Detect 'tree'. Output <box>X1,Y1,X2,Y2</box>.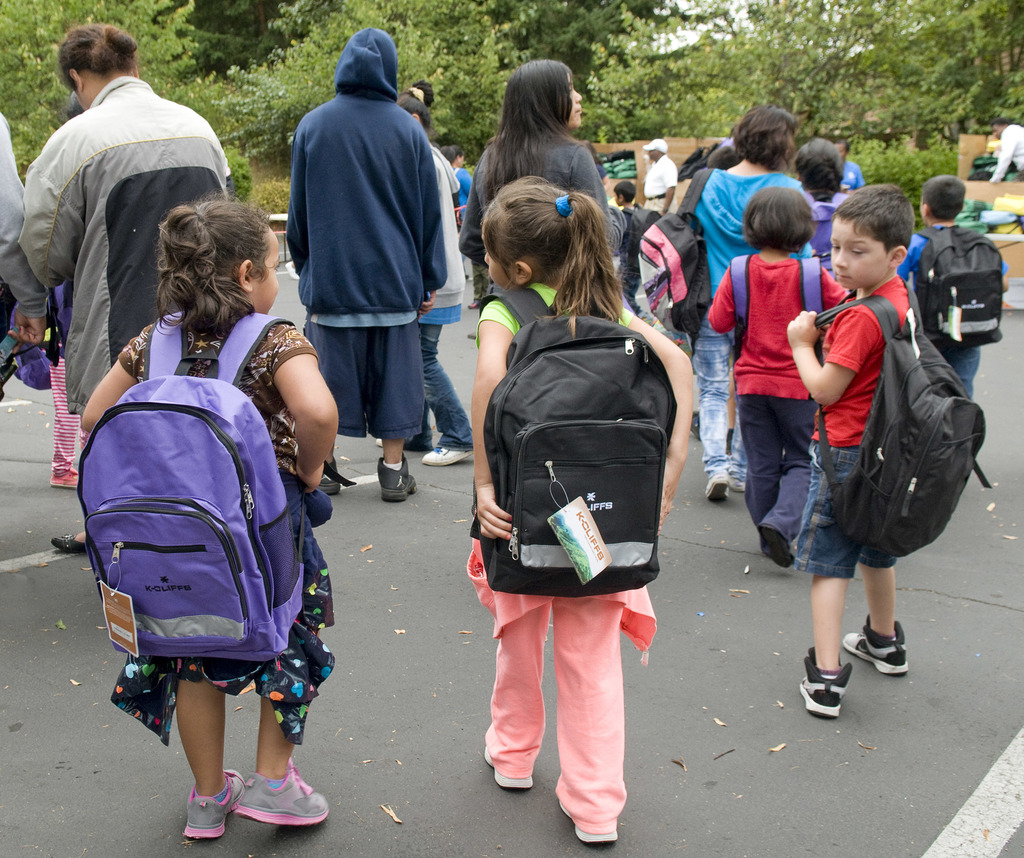
<box>840,125,1007,234</box>.
